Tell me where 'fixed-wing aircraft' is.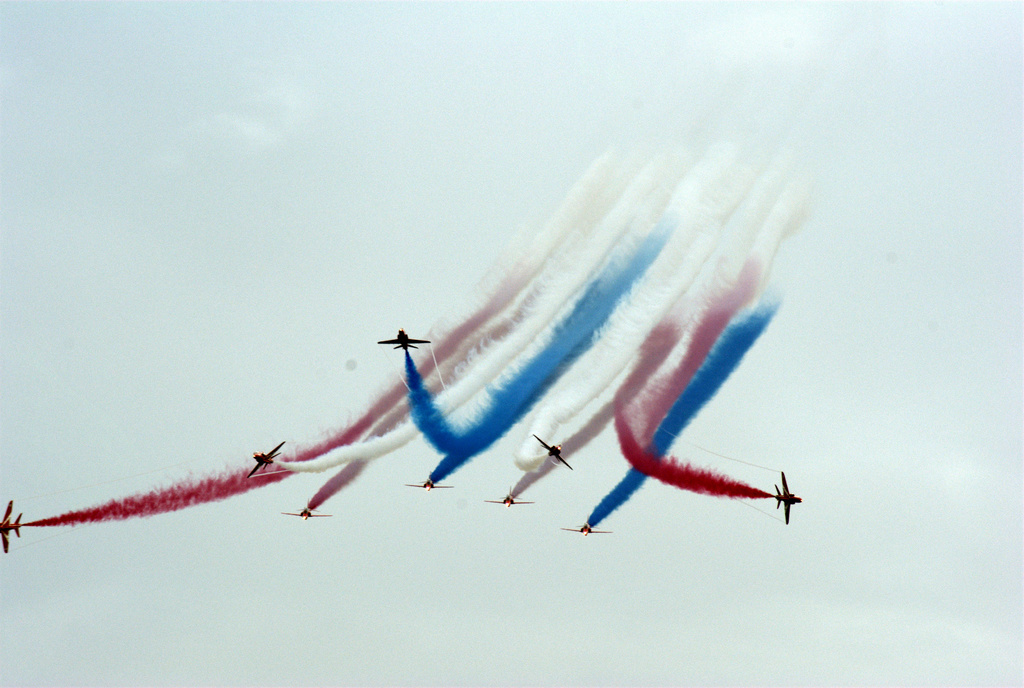
'fixed-wing aircraft' is at <box>767,472,803,528</box>.
